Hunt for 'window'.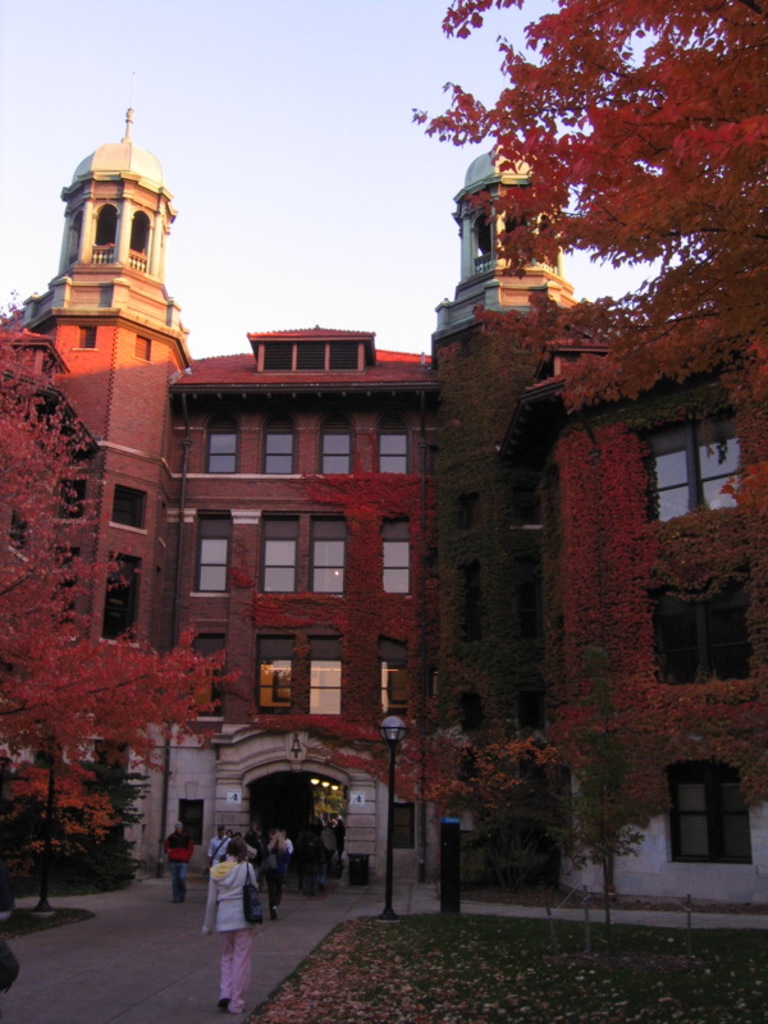
Hunted down at {"left": 320, "top": 424, "right": 348, "bottom": 476}.
